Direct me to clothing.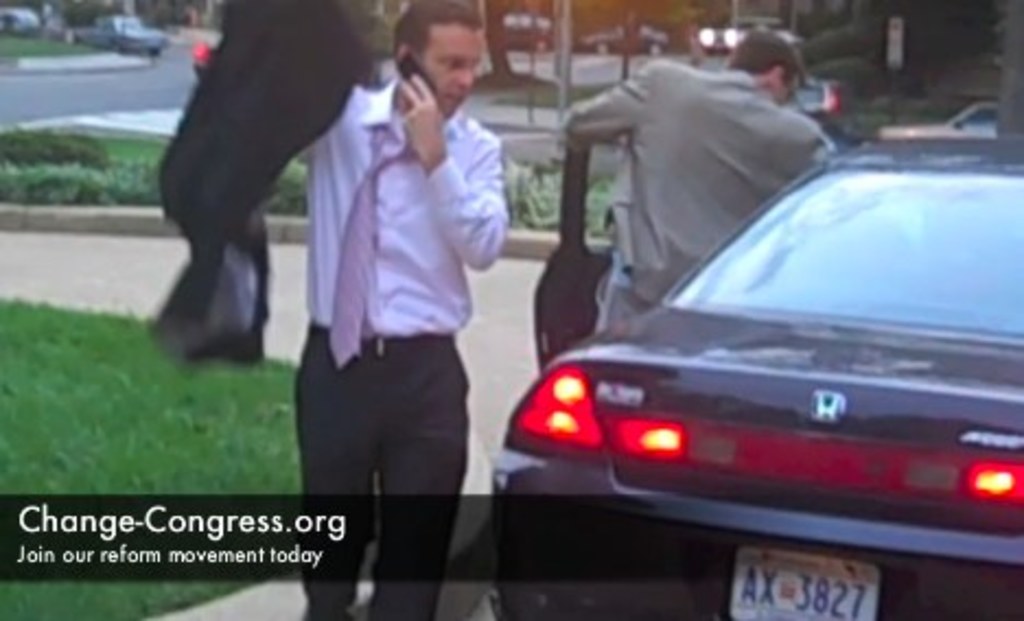
Direction: box=[558, 59, 829, 324].
